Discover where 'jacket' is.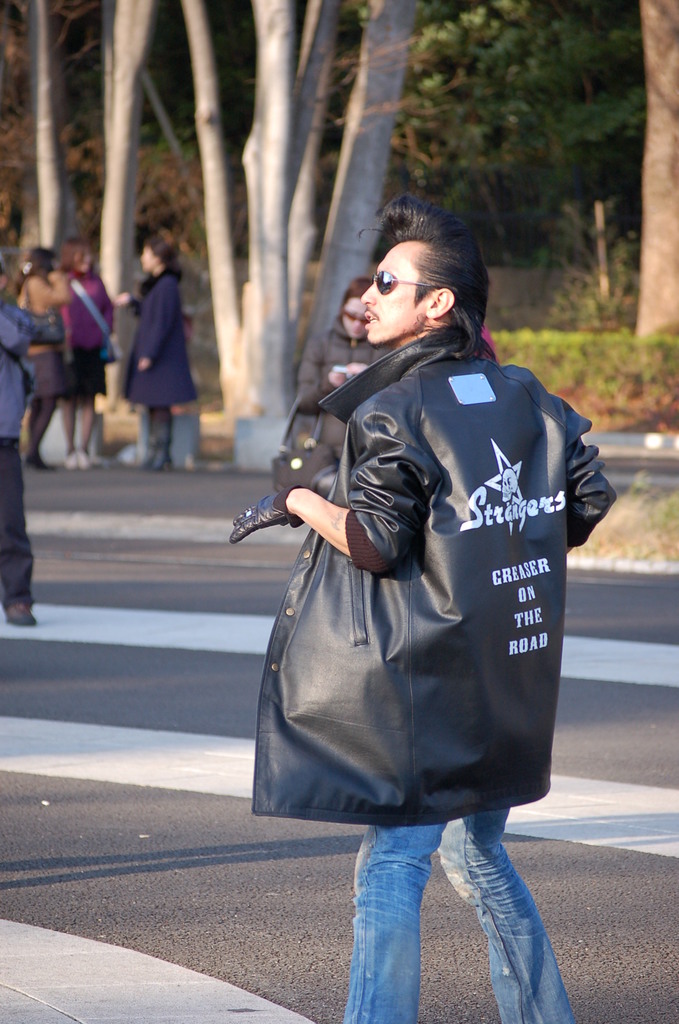
Discovered at left=0, top=307, right=63, bottom=436.
